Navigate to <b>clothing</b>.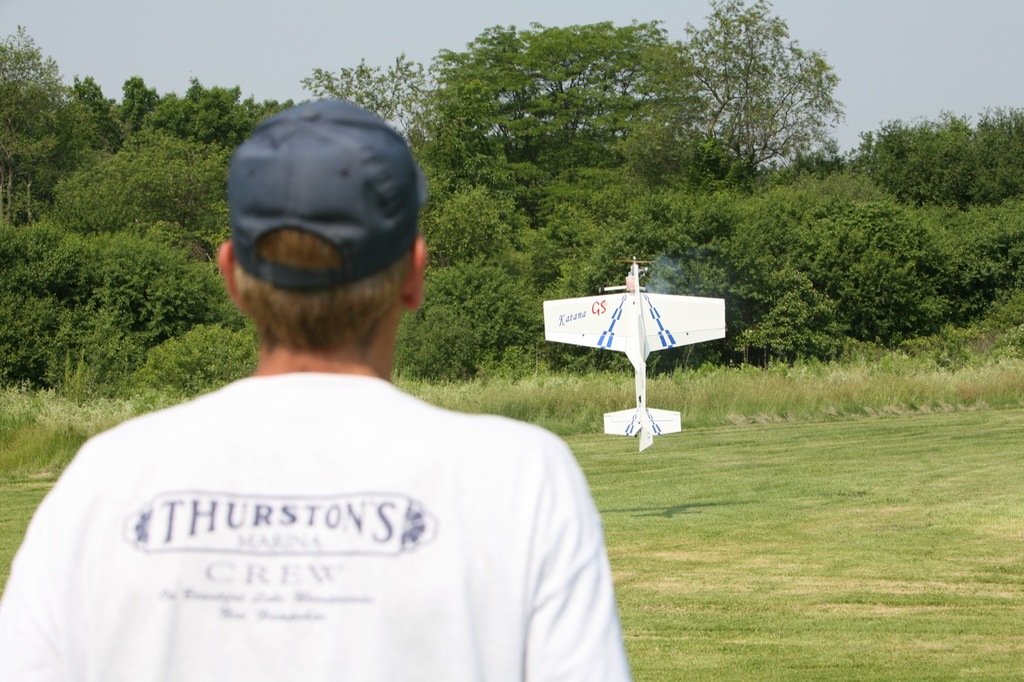
Navigation target: 26:321:623:676.
